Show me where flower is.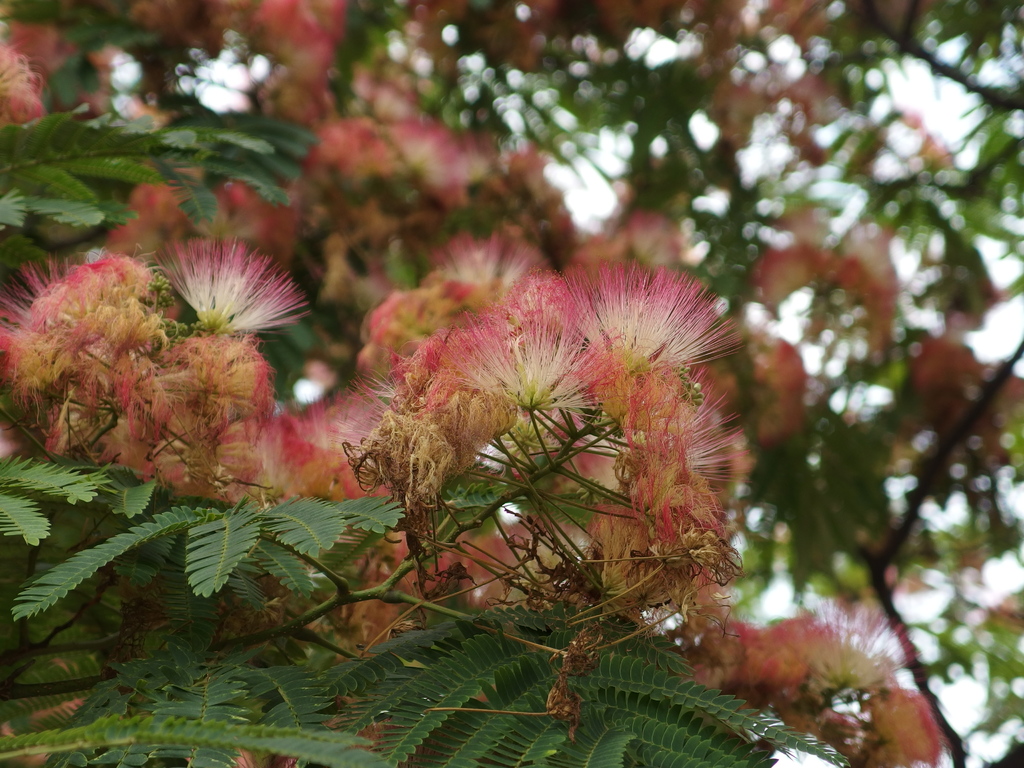
flower is at <box>142,225,311,340</box>.
